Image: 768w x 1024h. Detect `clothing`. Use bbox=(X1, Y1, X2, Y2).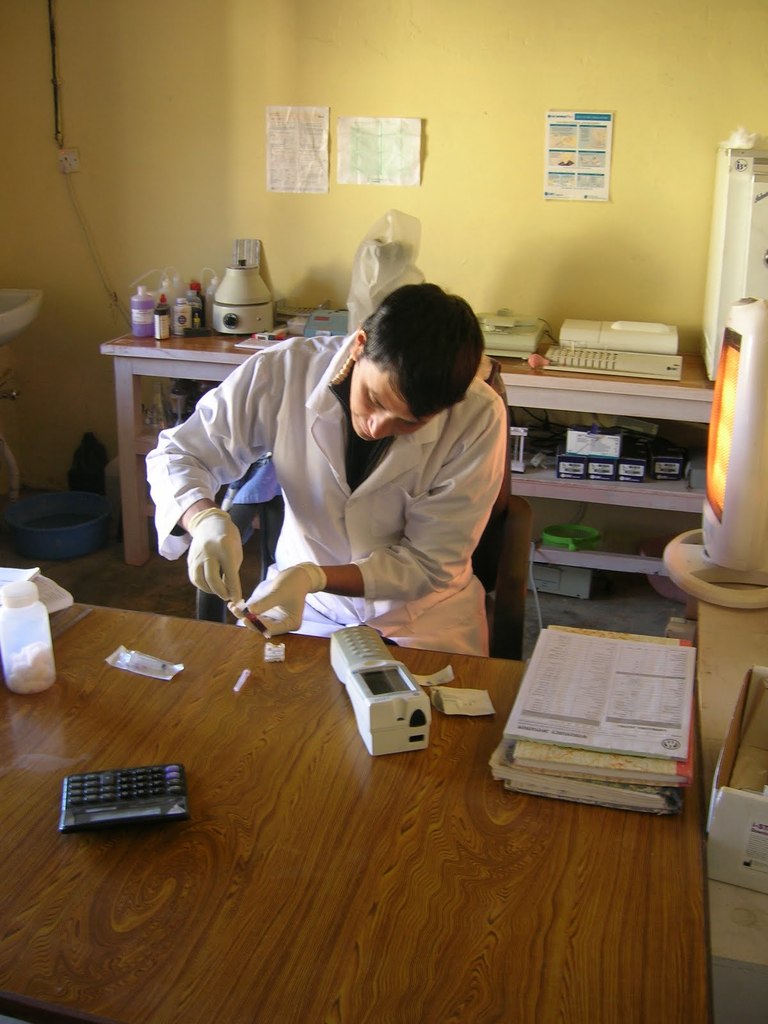
bbox=(134, 314, 538, 650).
